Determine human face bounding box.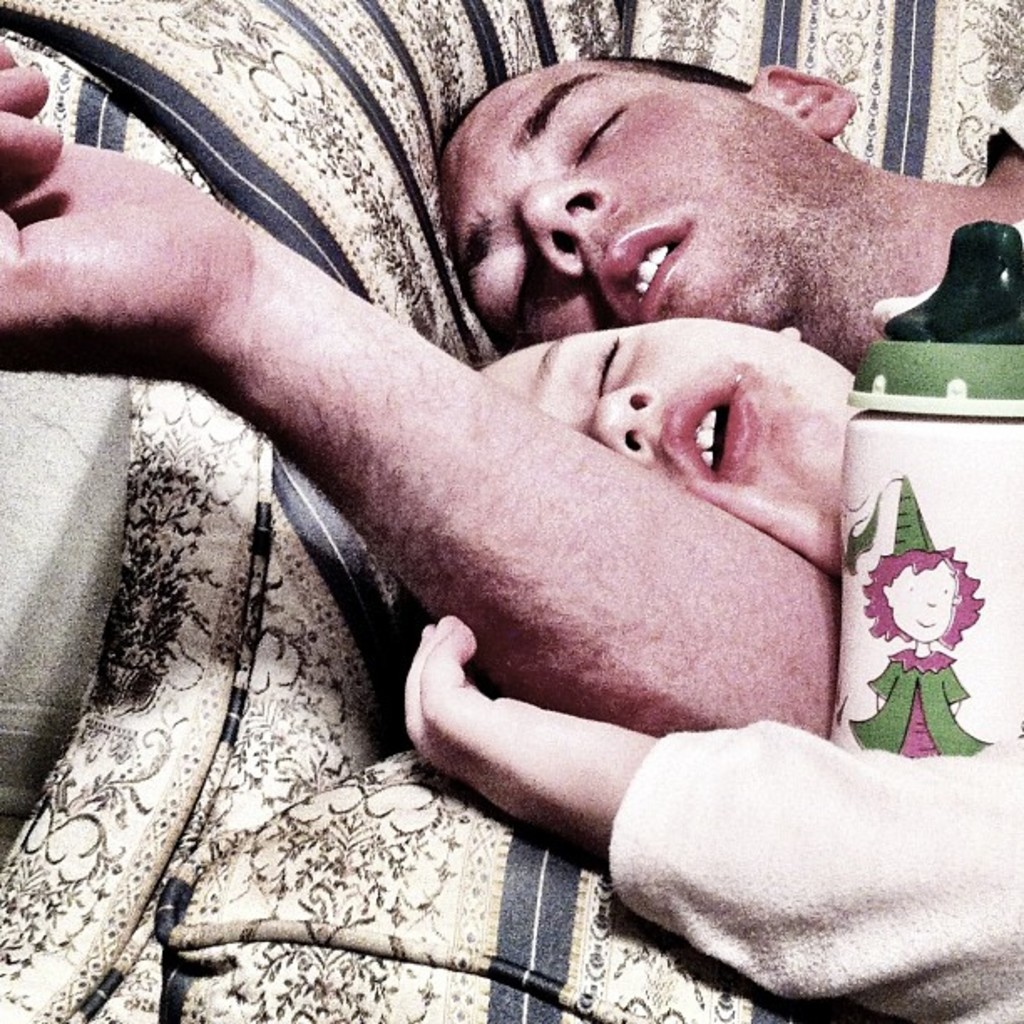
Determined: 487/321/833/527.
